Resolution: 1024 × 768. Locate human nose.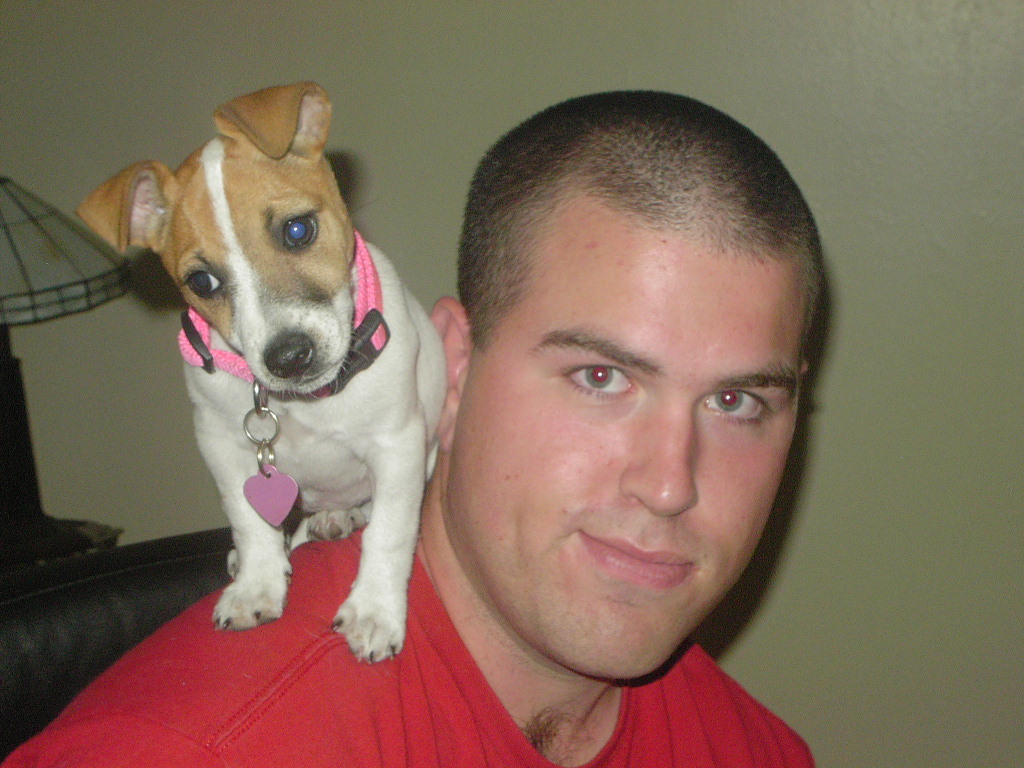
rect(621, 401, 697, 517).
